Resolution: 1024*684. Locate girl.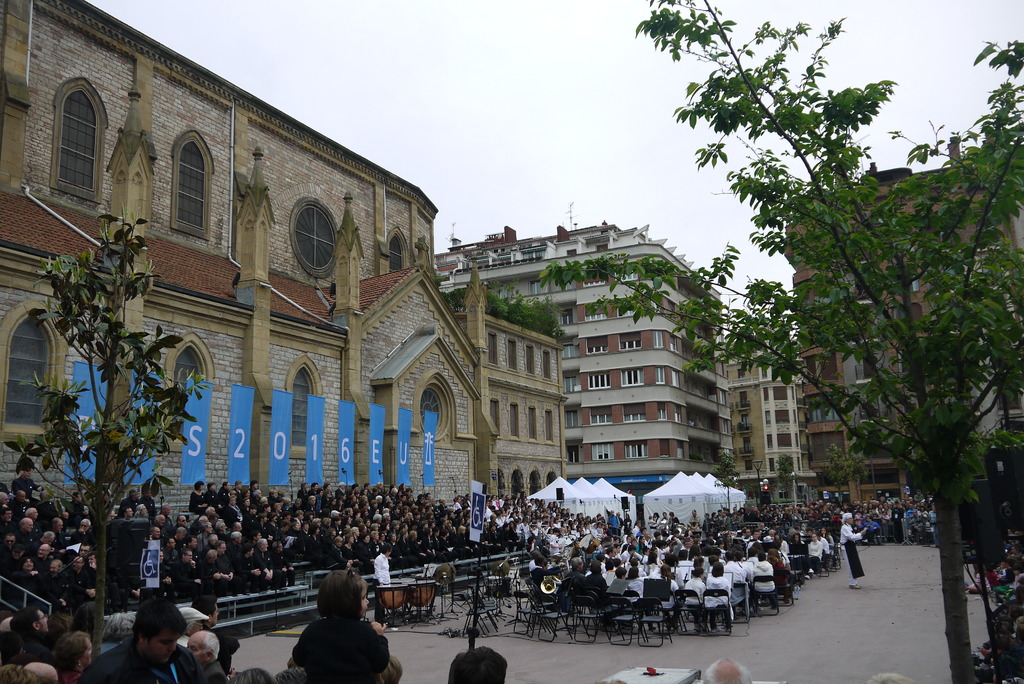
<region>292, 570, 388, 683</region>.
